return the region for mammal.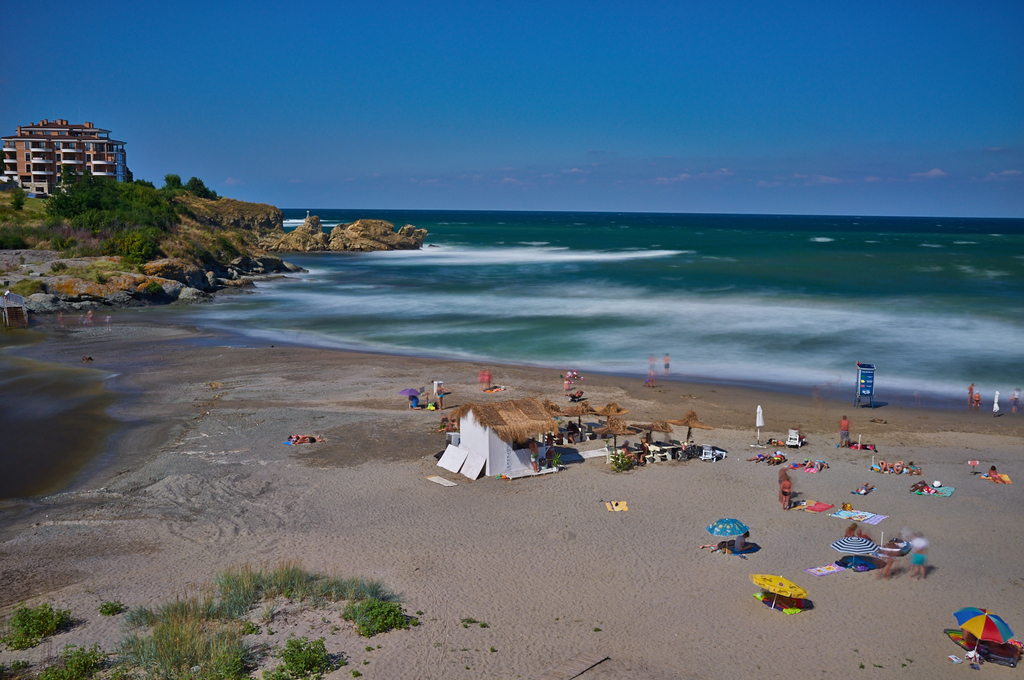
408,393,417,407.
